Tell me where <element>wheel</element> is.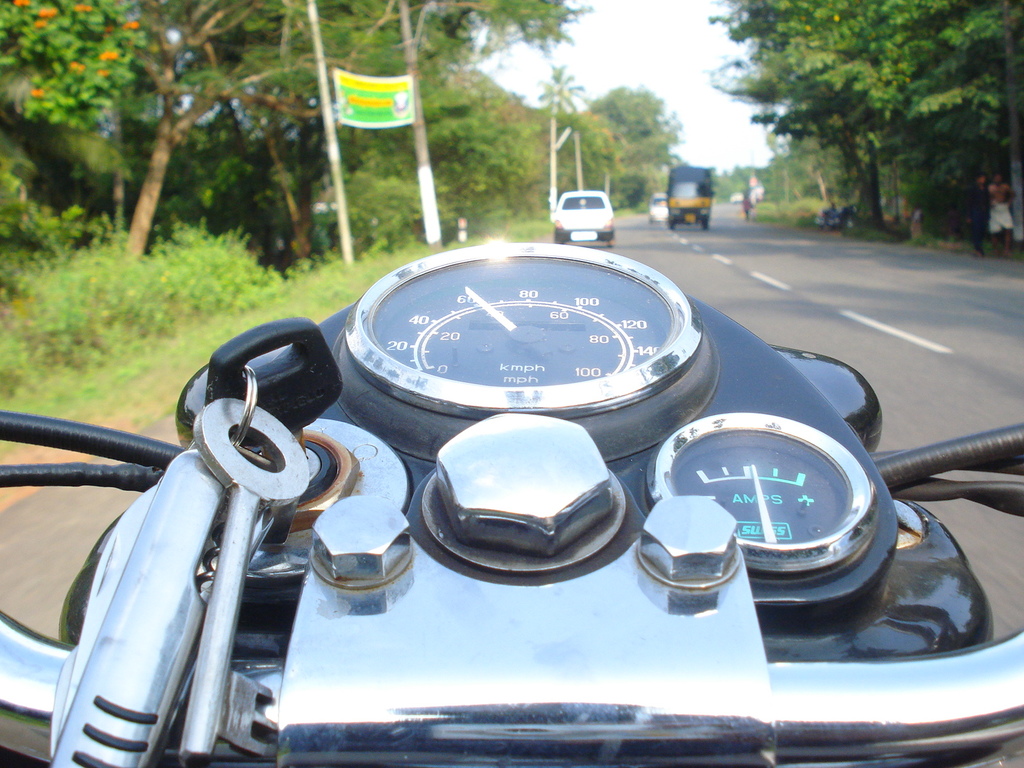
<element>wheel</element> is at x1=702, y1=222, x2=707, y2=234.
